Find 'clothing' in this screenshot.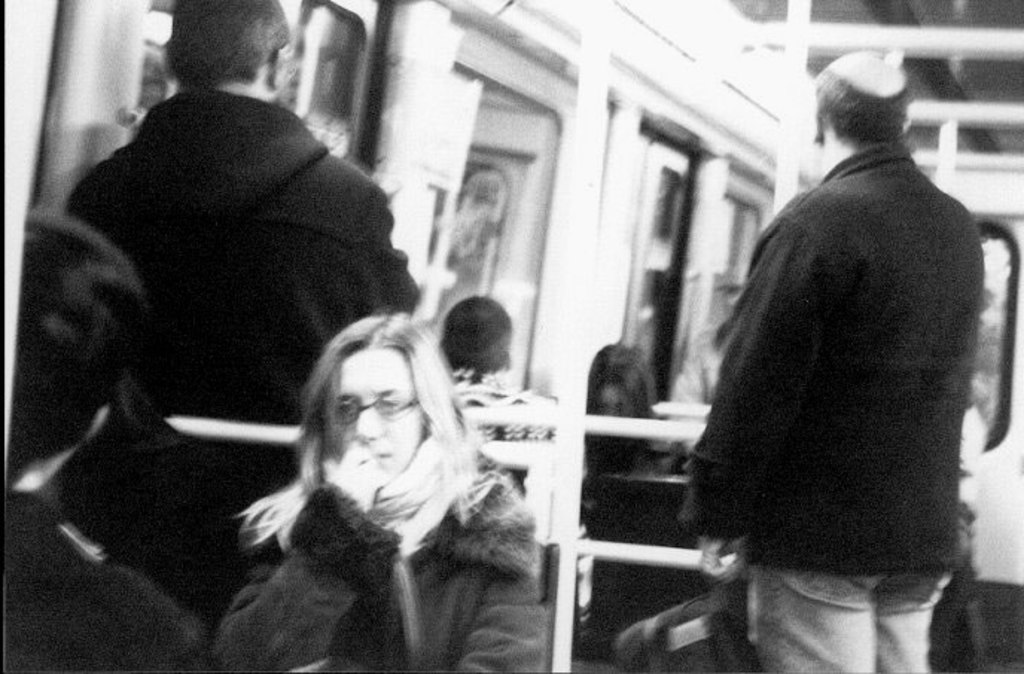
The bounding box for 'clothing' is pyautogui.locateOnScreen(692, 91, 987, 646).
